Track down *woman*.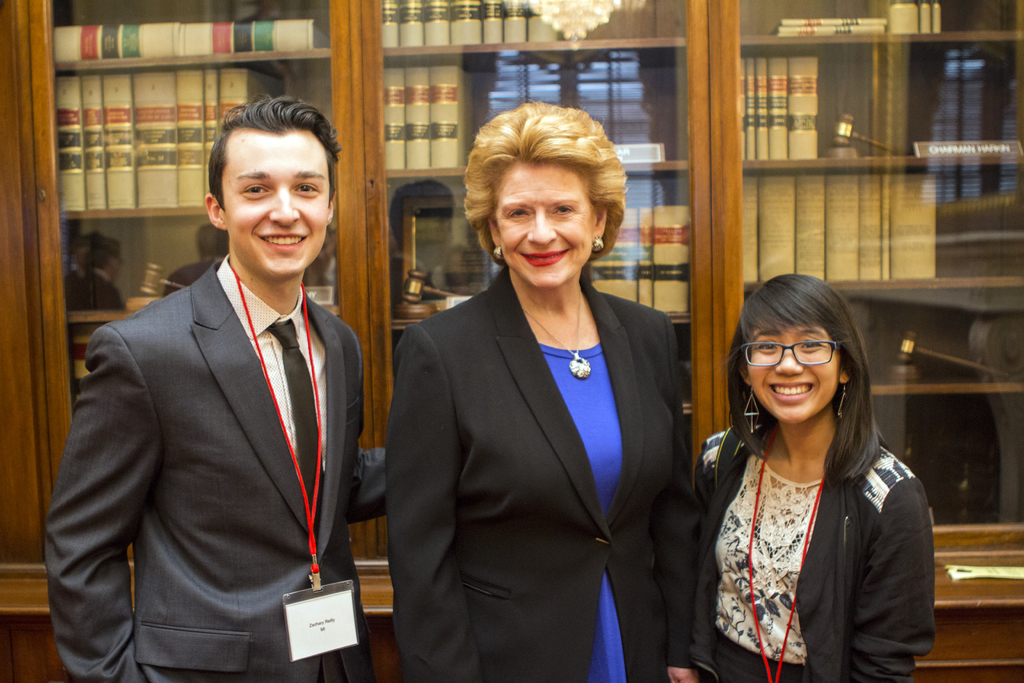
Tracked to left=682, top=262, right=940, bottom=682.
